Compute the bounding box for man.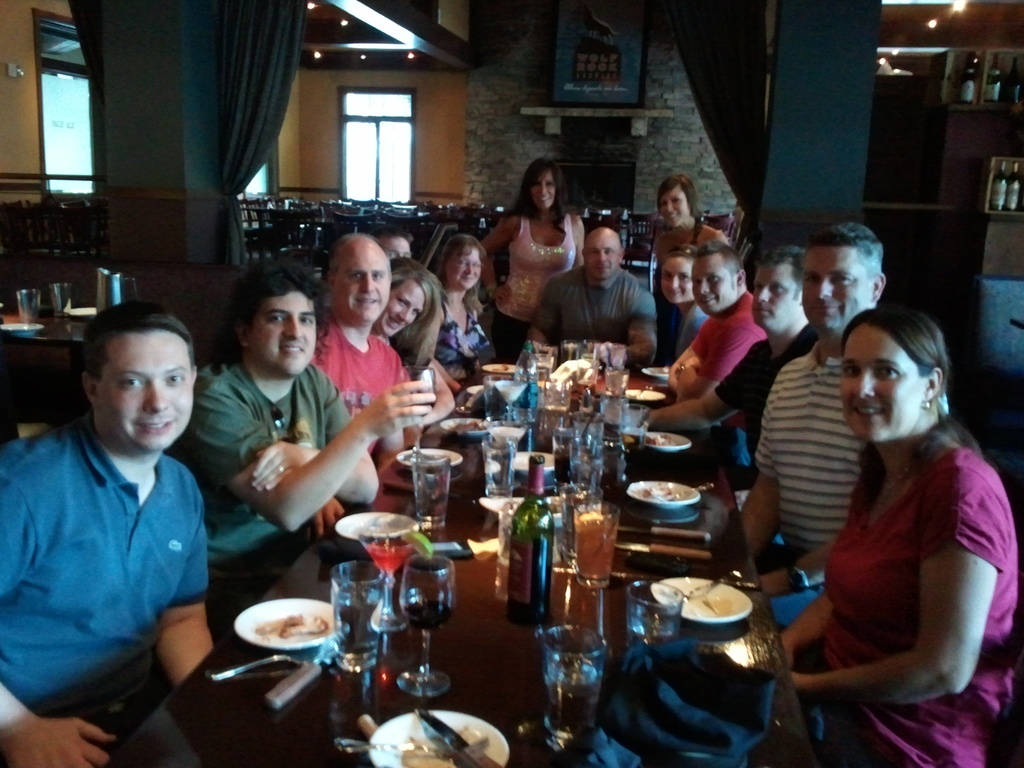
{"x1": 0, "y1": 298, "x2": 230, "y2": 748}.
